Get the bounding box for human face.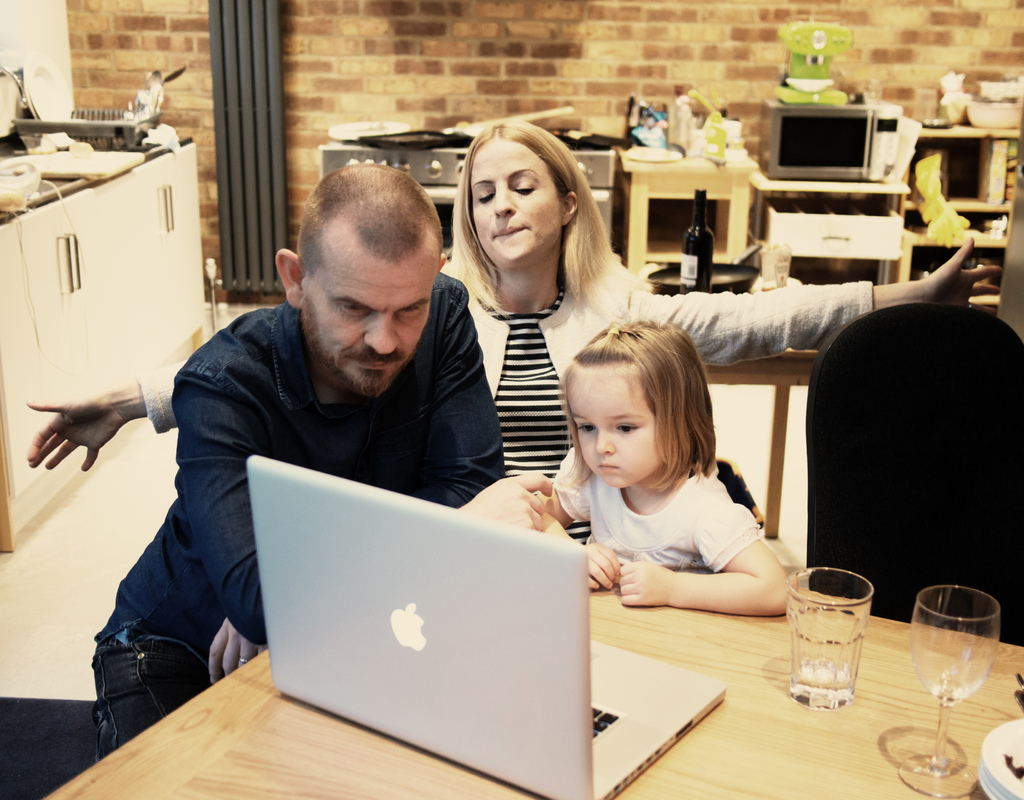
bbox(470, 136, 560, 262).
